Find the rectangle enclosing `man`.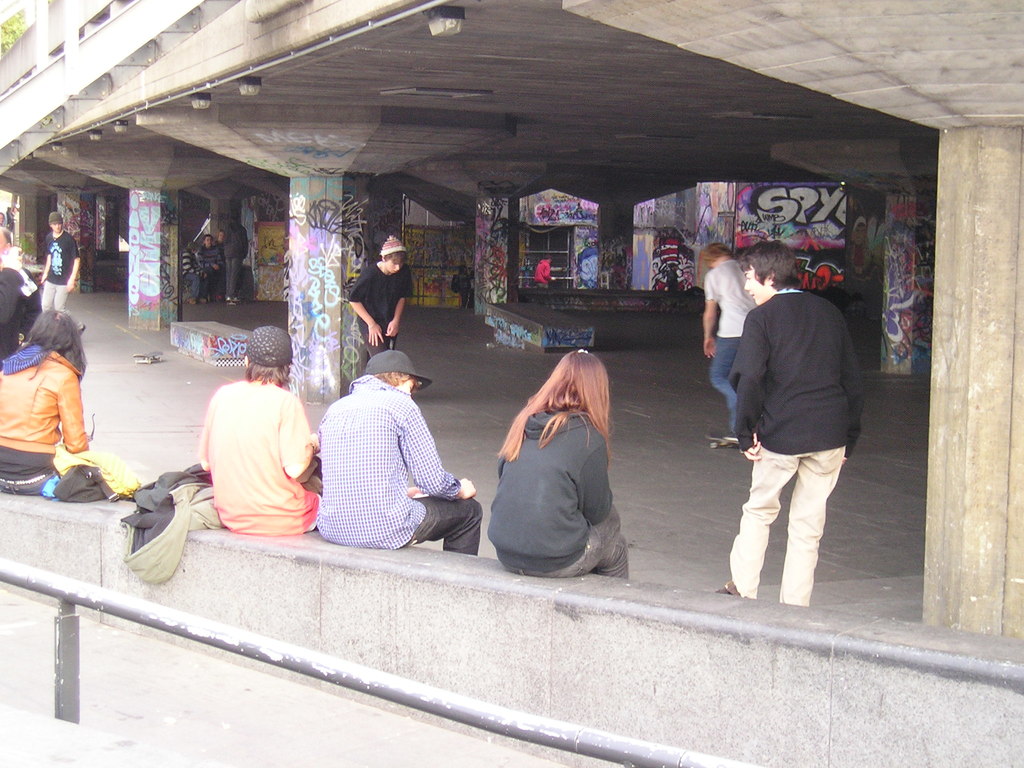
[x1=347, y1=239, x2=413, y2=351].
